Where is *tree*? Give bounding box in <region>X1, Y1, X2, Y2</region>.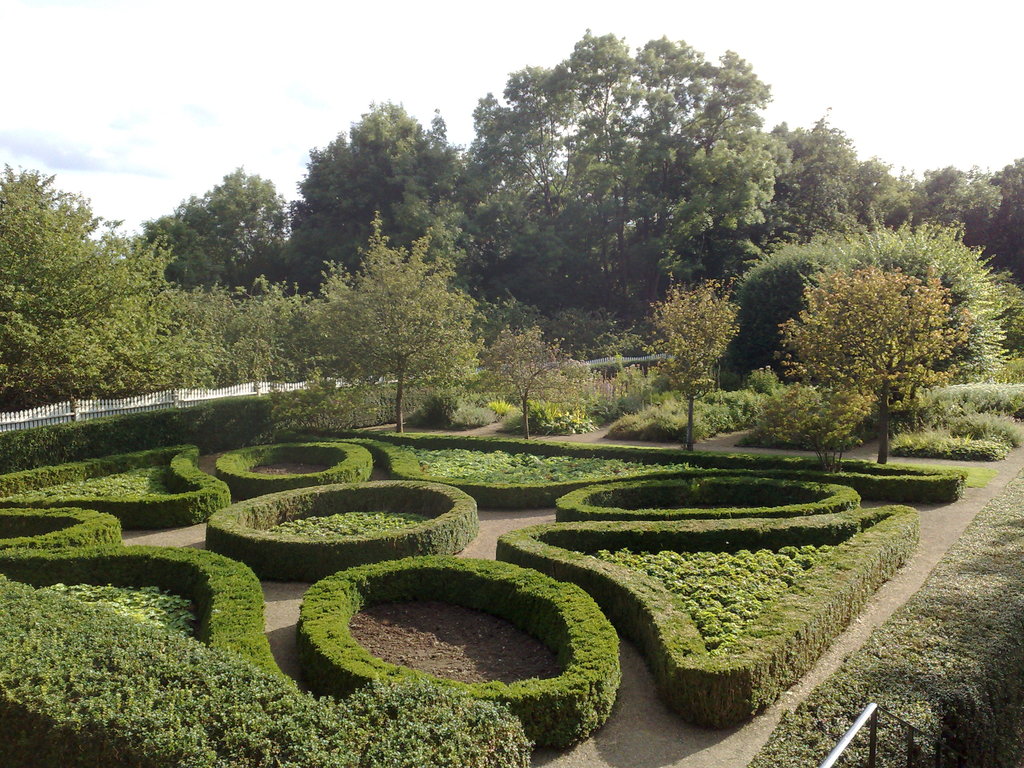
<region>734, 214, 979, 468</region>.
